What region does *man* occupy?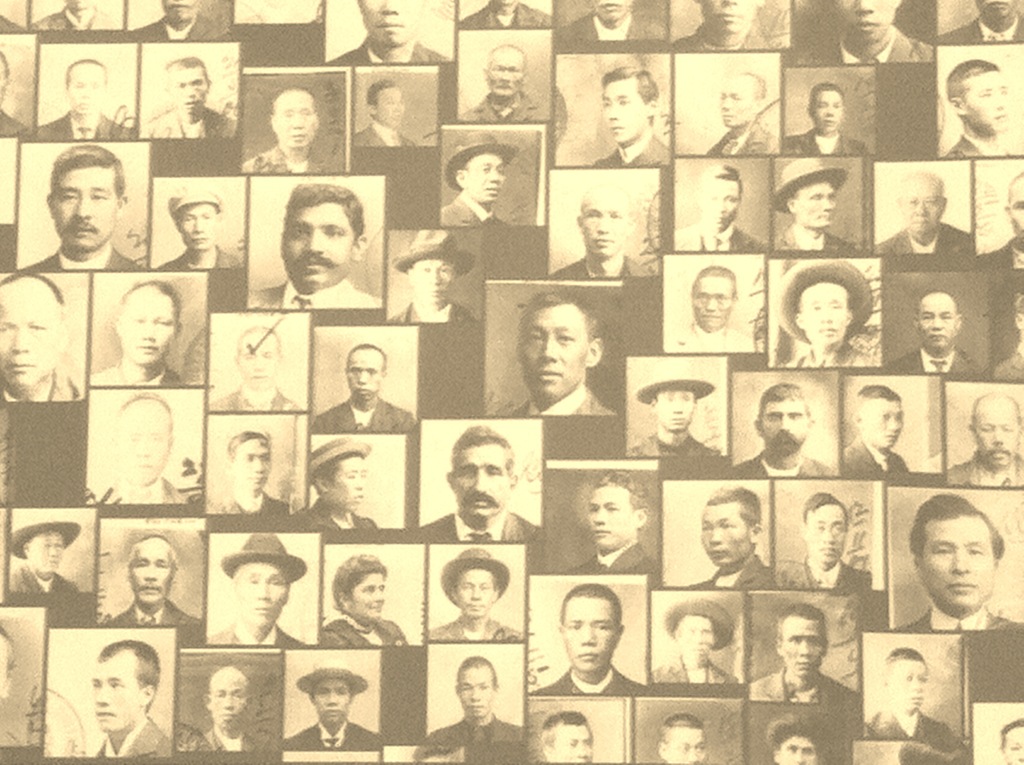
0:13:30:34.
